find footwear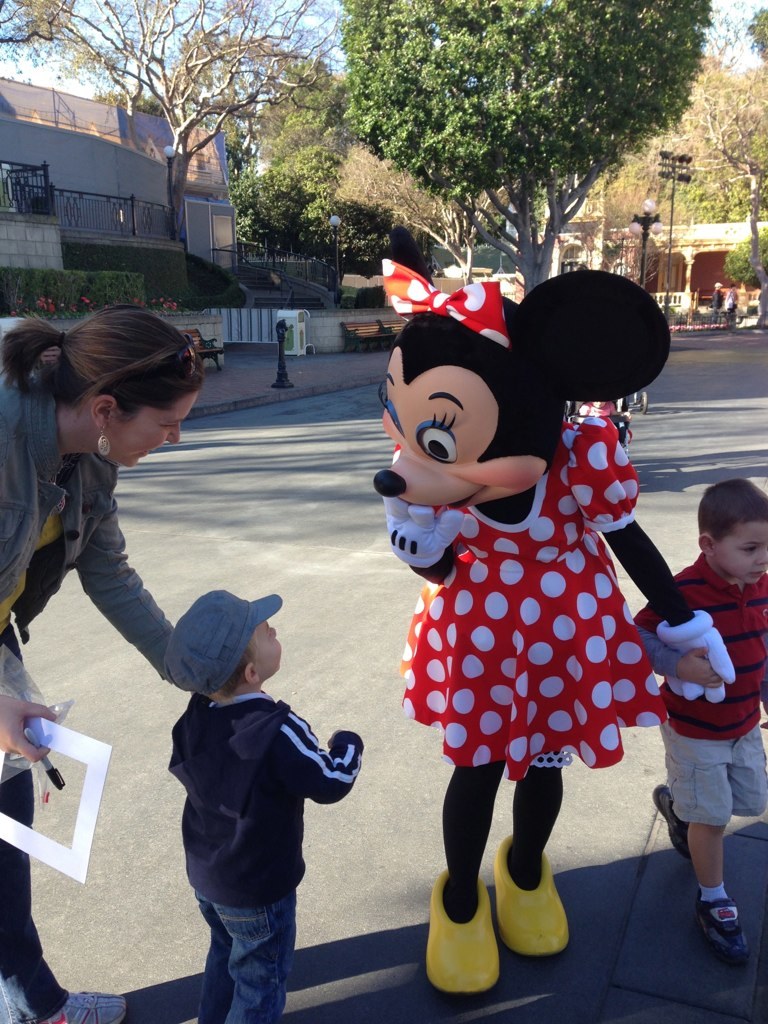
426:868:504:993
